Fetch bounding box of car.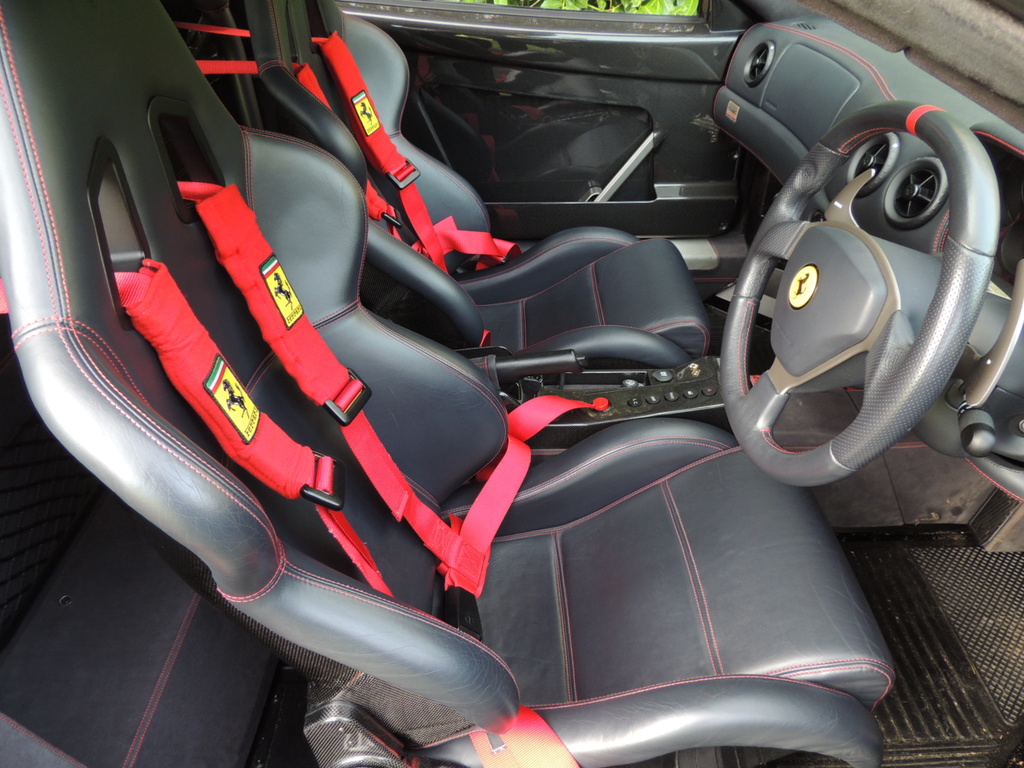
Bbox: bbox=[20, 3, 1016, 765].
